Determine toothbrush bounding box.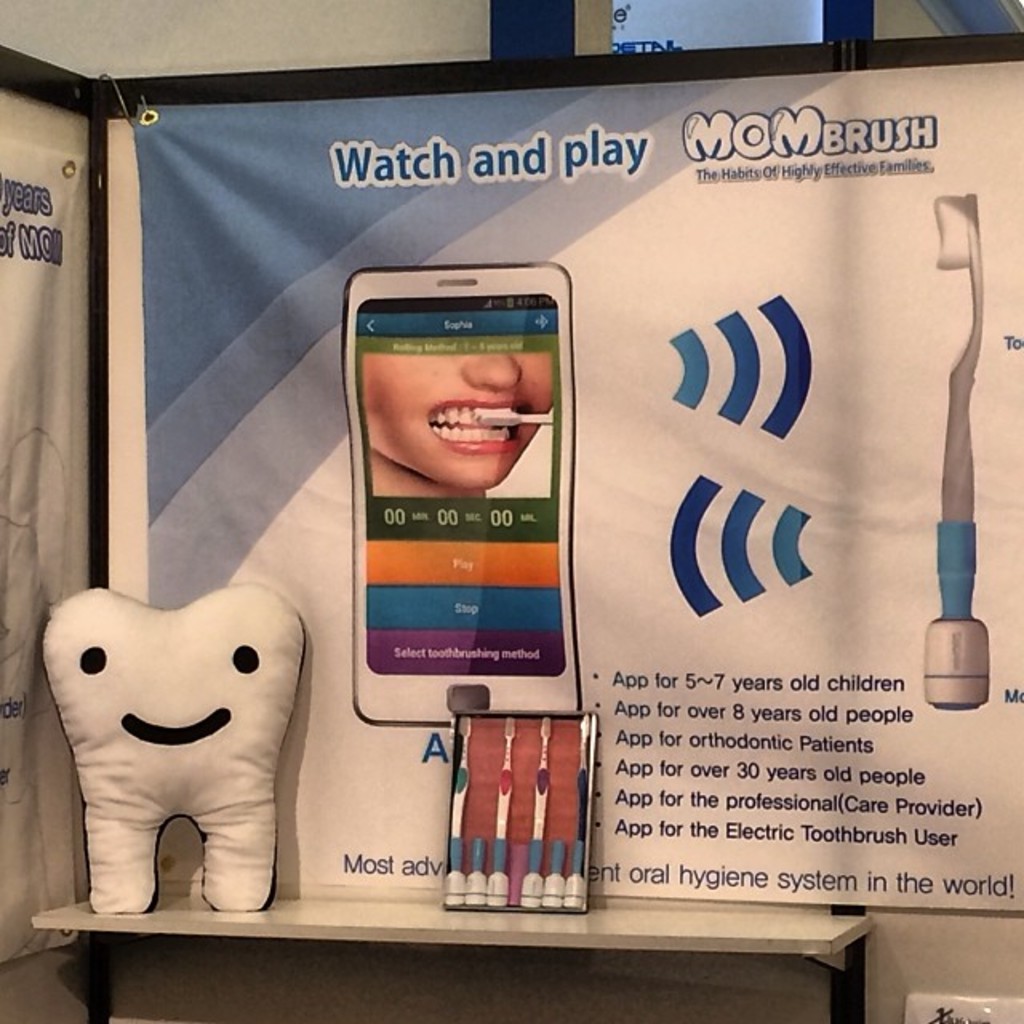
Determined: pyautogui.locateOnScreen(573, 715, 589, 906).
